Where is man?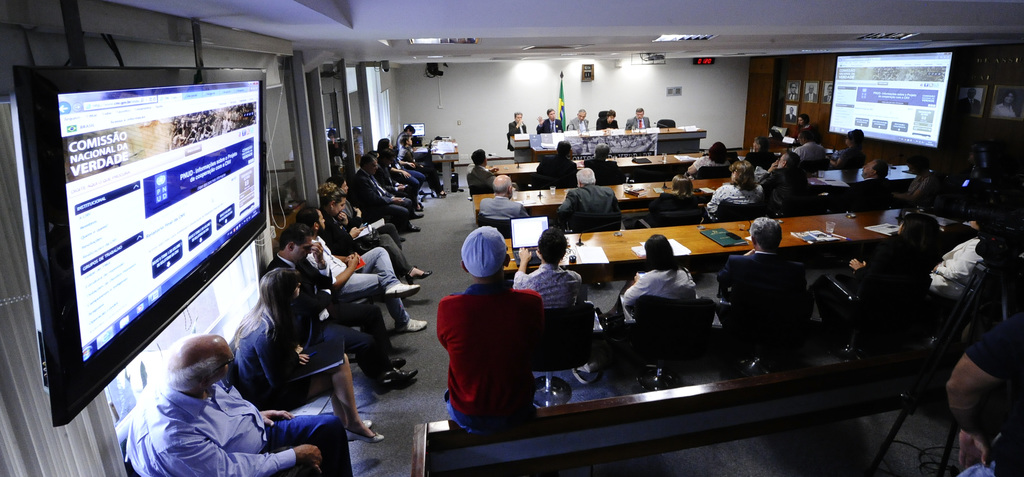
(left=434, top=231, right=549, bottom=434).
